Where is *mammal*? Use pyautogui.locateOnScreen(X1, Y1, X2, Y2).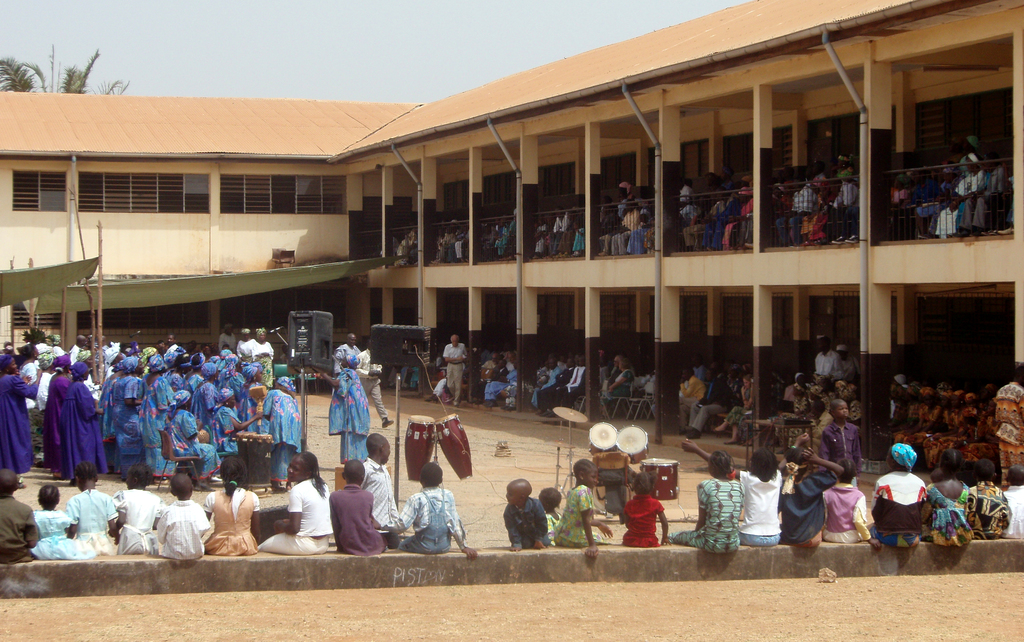
pyautogui.locateOnScreen(927, 446, 975, 549).
